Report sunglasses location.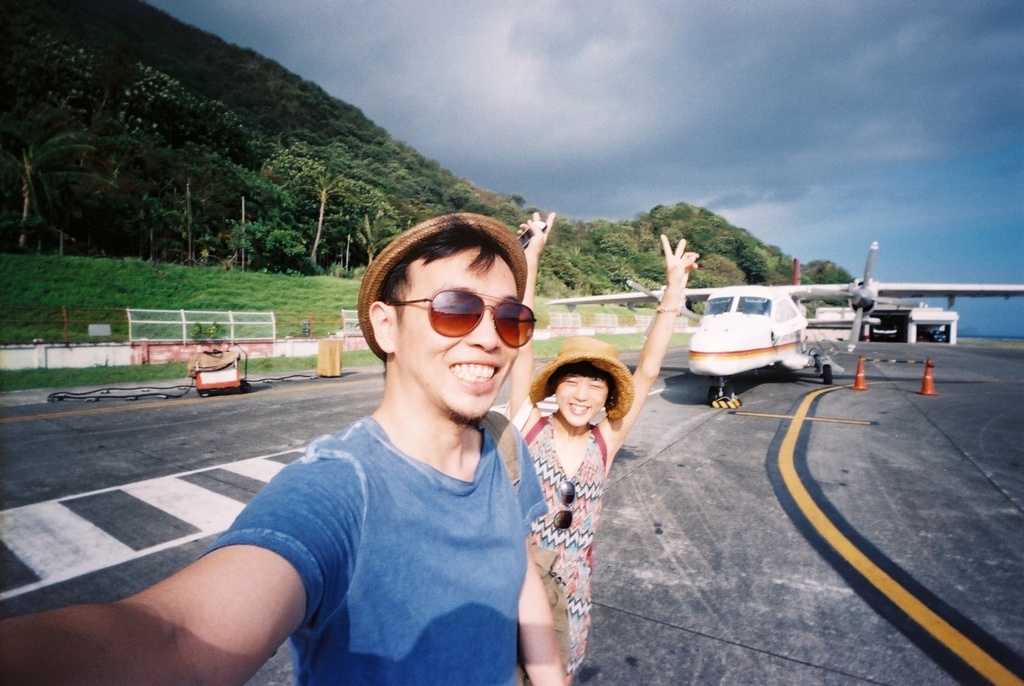
Report: {"left": 391, "top": 288, "right": 536, "bottom": 350}.
